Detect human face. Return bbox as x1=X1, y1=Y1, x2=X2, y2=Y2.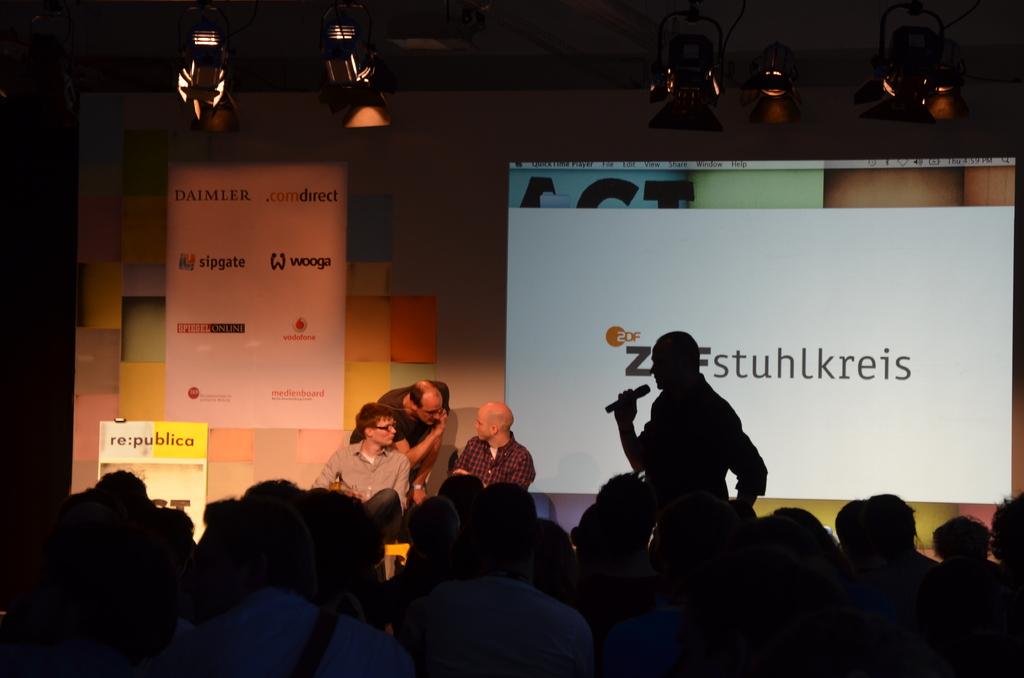
x1=372, y1=412, x2=396, y2=446.
